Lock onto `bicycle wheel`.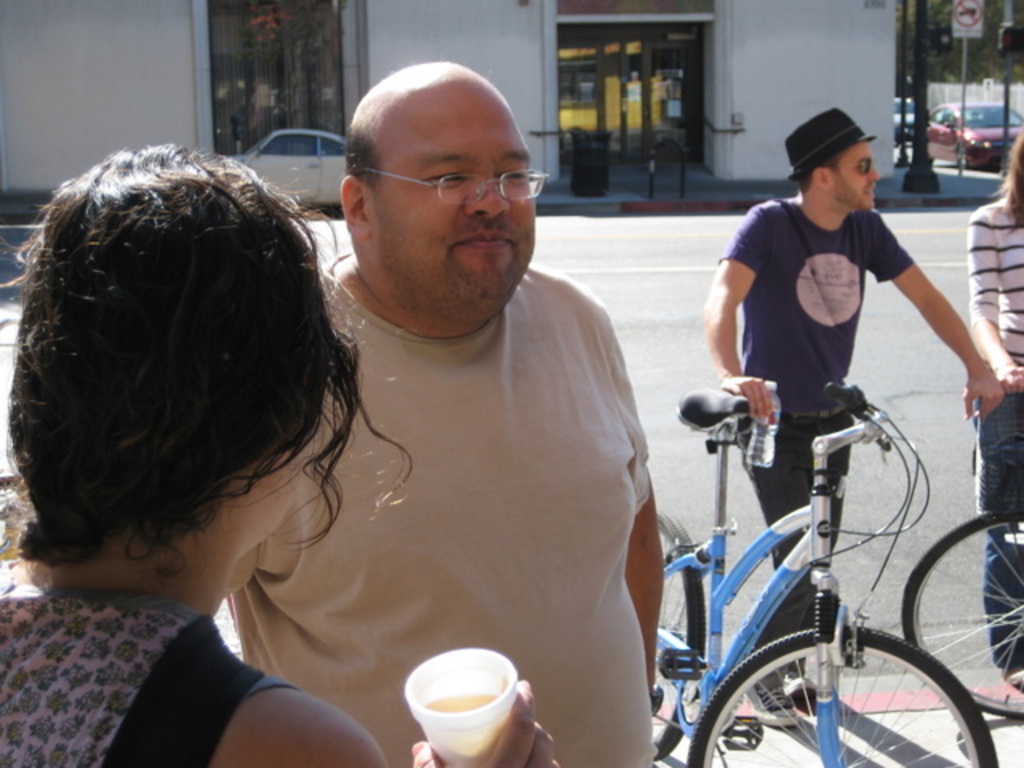
Locked: (686, 621, 998, 766).
